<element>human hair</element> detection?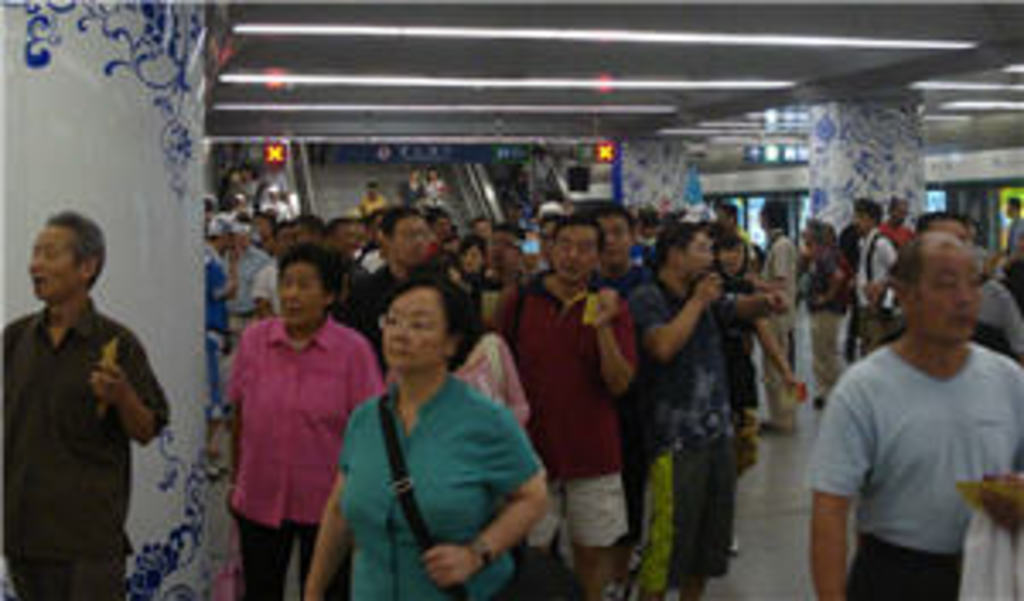
{"x1": 761, "y1": 201, "x2": 788, "y2": 229}
